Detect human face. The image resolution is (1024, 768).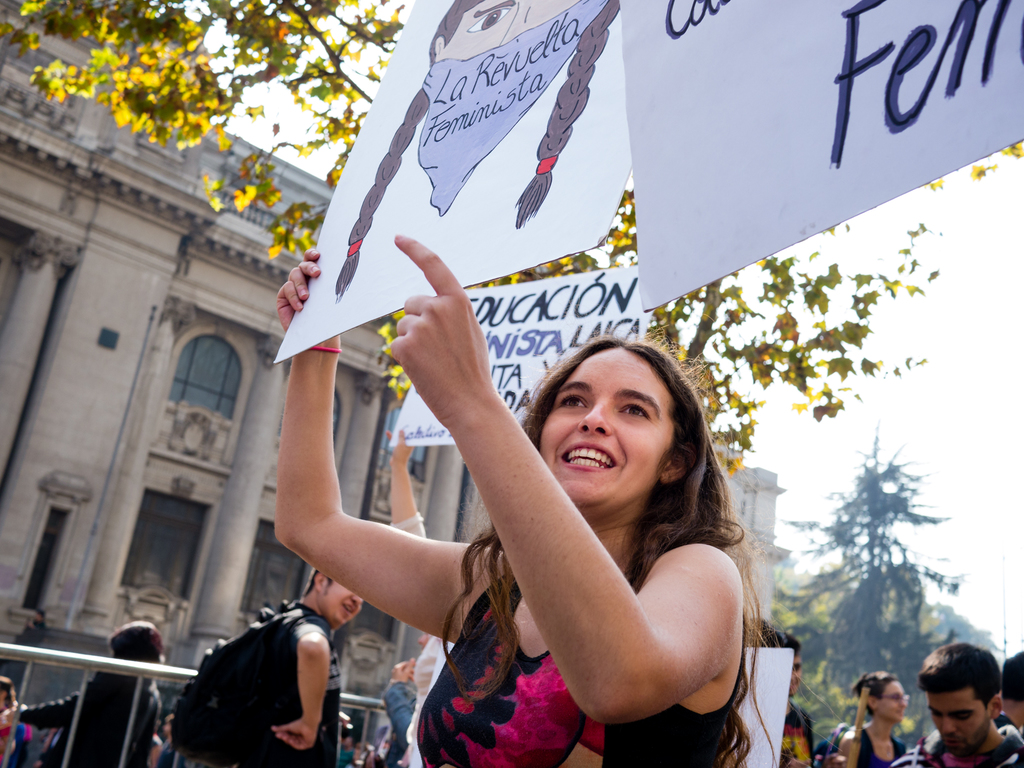
crop(790, 662, 808, 695).
